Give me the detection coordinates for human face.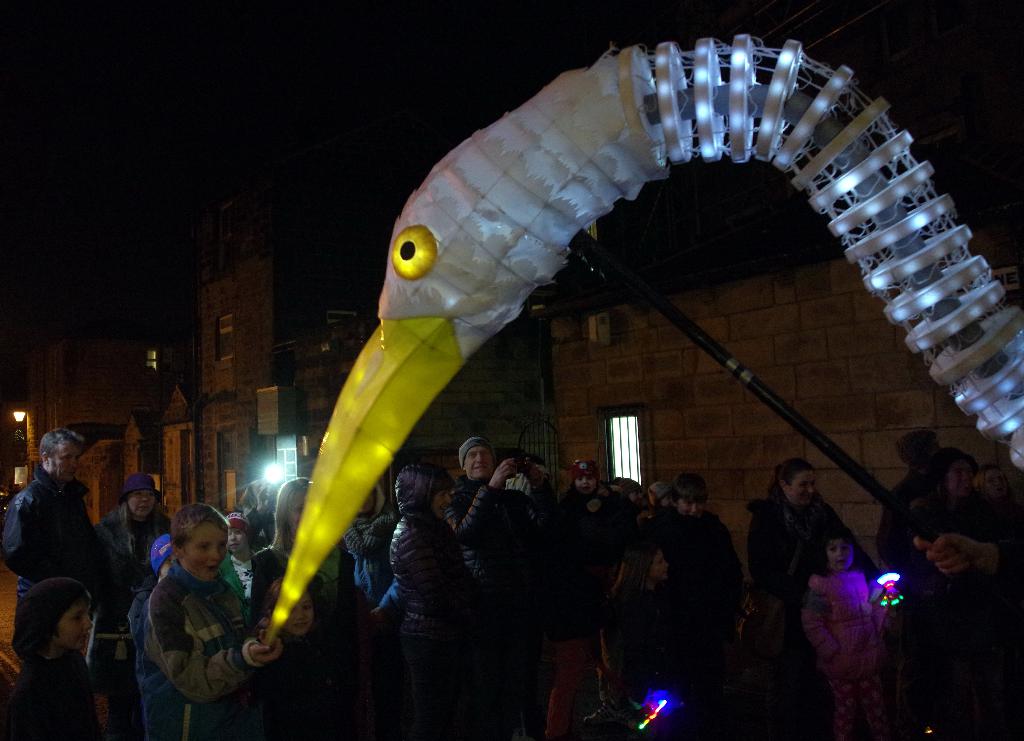
BBox(647, 549, 669, 583).
